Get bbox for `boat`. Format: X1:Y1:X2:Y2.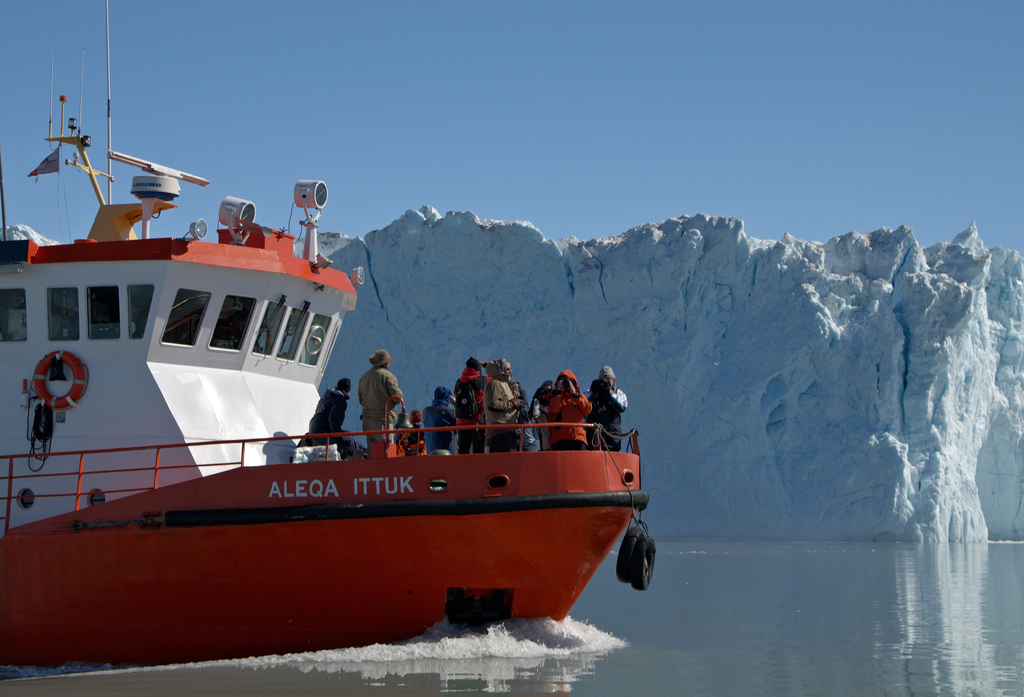
4:93:647:643.
